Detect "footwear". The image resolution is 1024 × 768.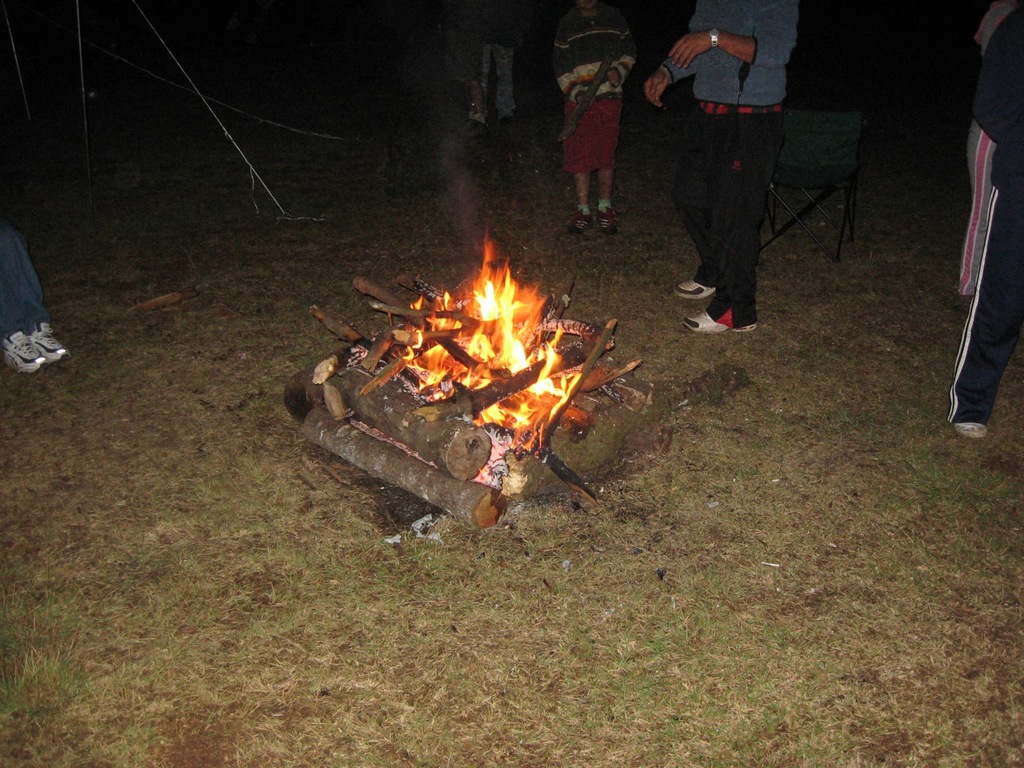
<region>674, 277, 717, 298</region>.
